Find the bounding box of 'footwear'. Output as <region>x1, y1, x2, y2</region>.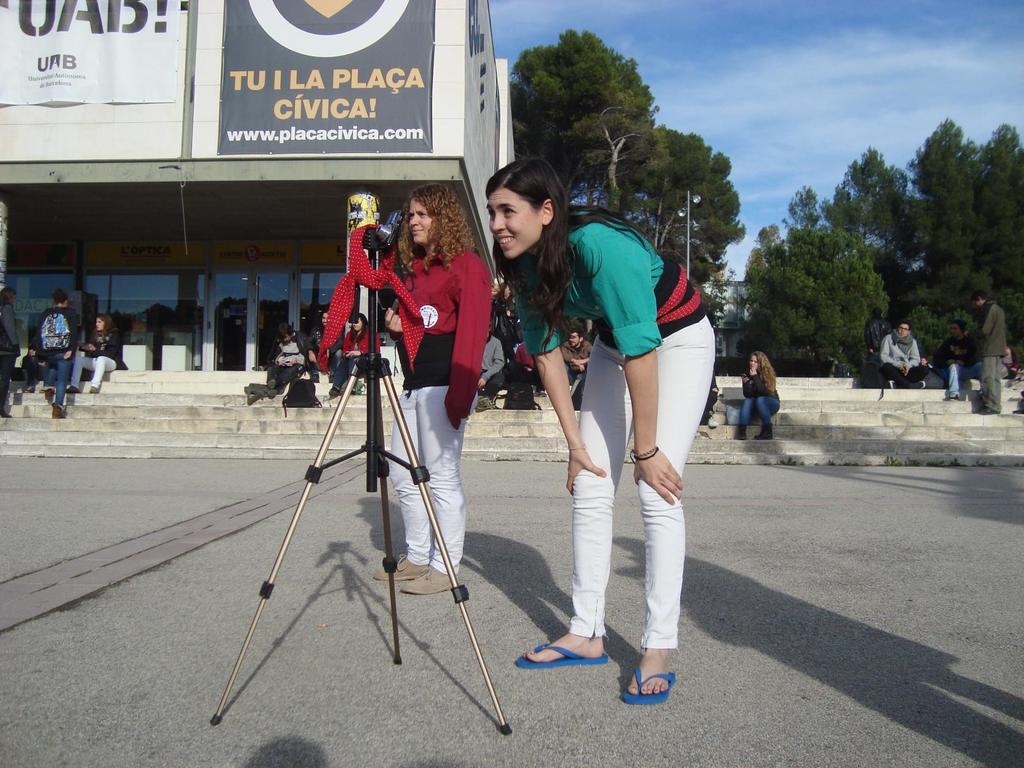
<region>374, 554, 426, 580</region>.
